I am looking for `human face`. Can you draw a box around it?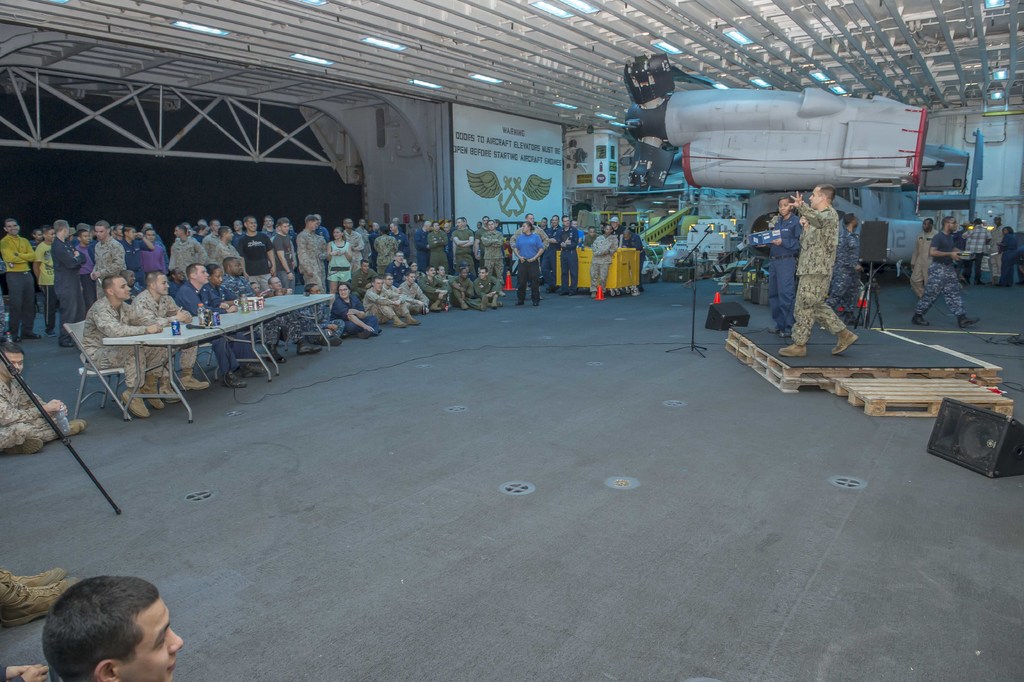
Sure, the bounding box is bbox=[809, 188, 822, 208].
